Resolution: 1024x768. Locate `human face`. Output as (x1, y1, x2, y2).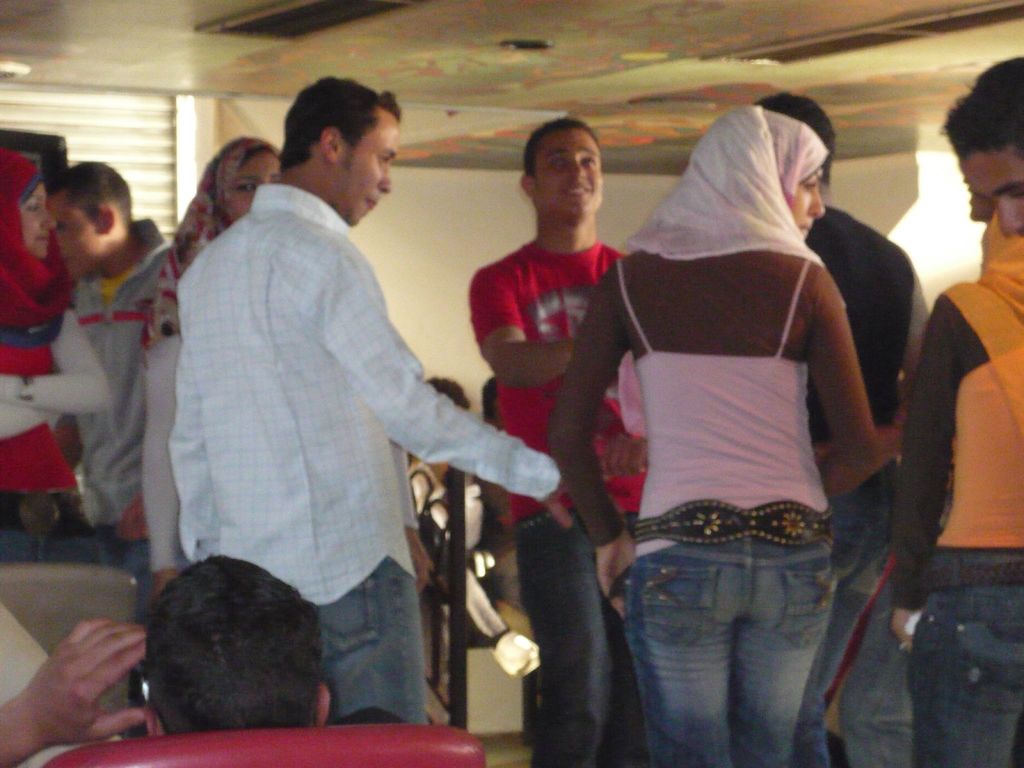
(962, 155, 1023, 242).
